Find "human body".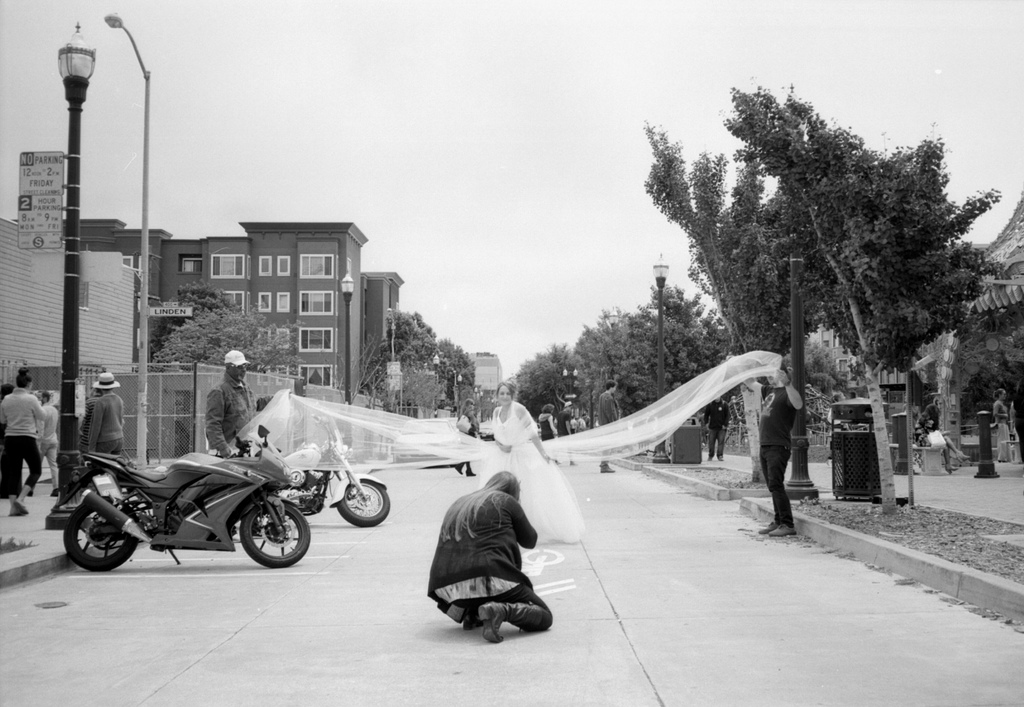
597, 389, 618, 475.
